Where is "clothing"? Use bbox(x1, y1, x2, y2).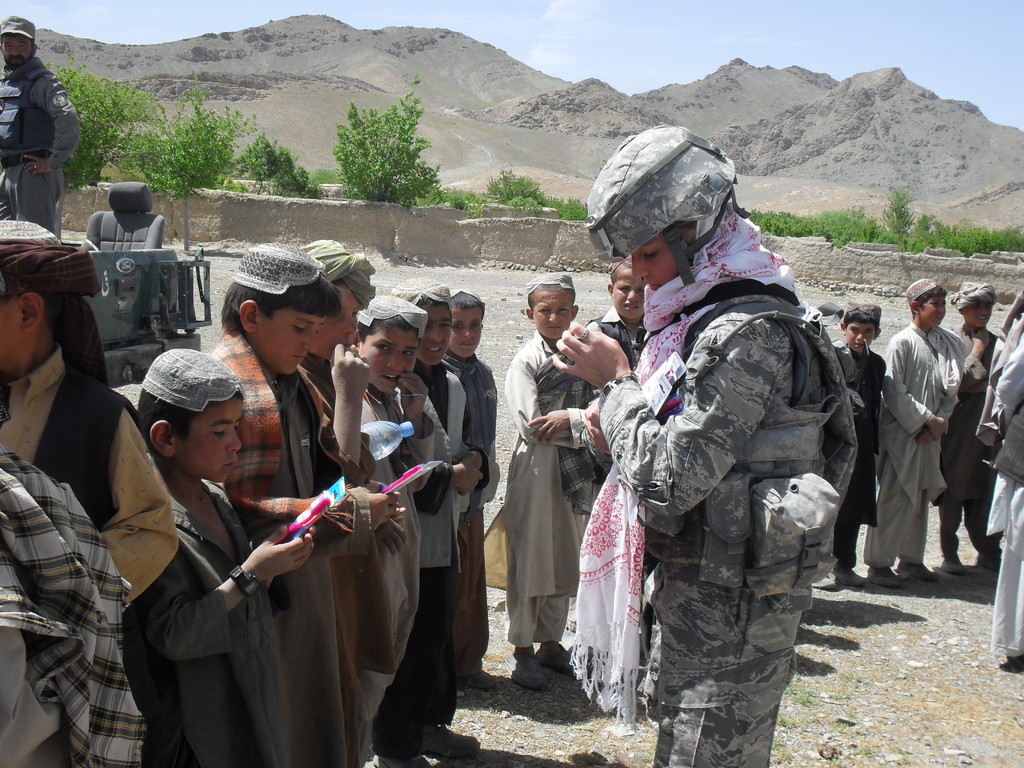
bbox(568, 224, 847, 761).
